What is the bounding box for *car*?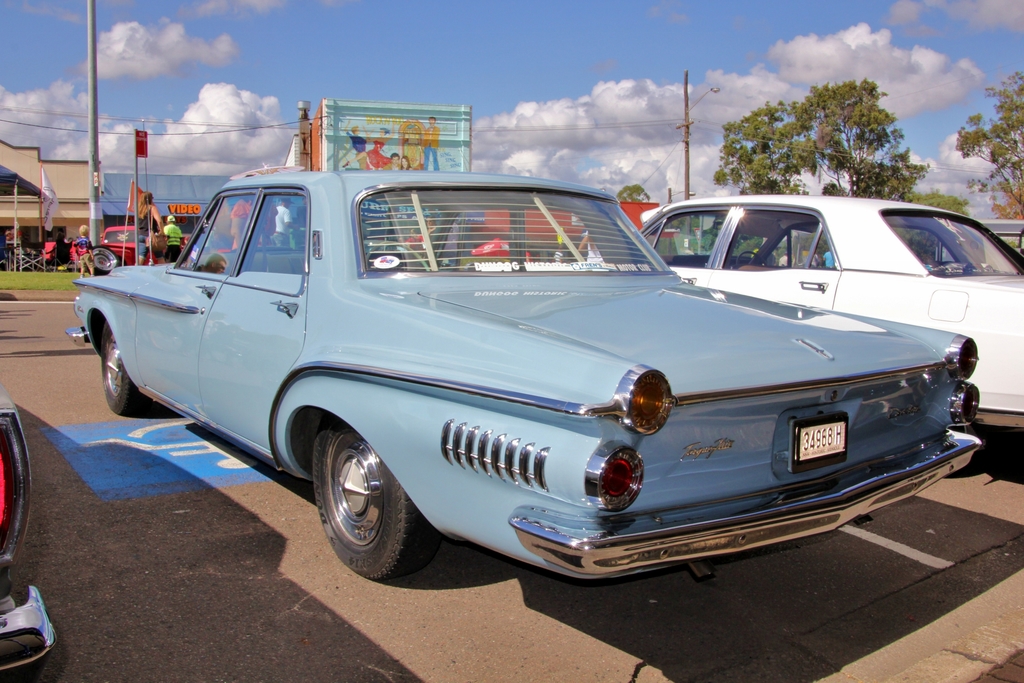
<bbox>66, 172, 982, 580</bbox>.
